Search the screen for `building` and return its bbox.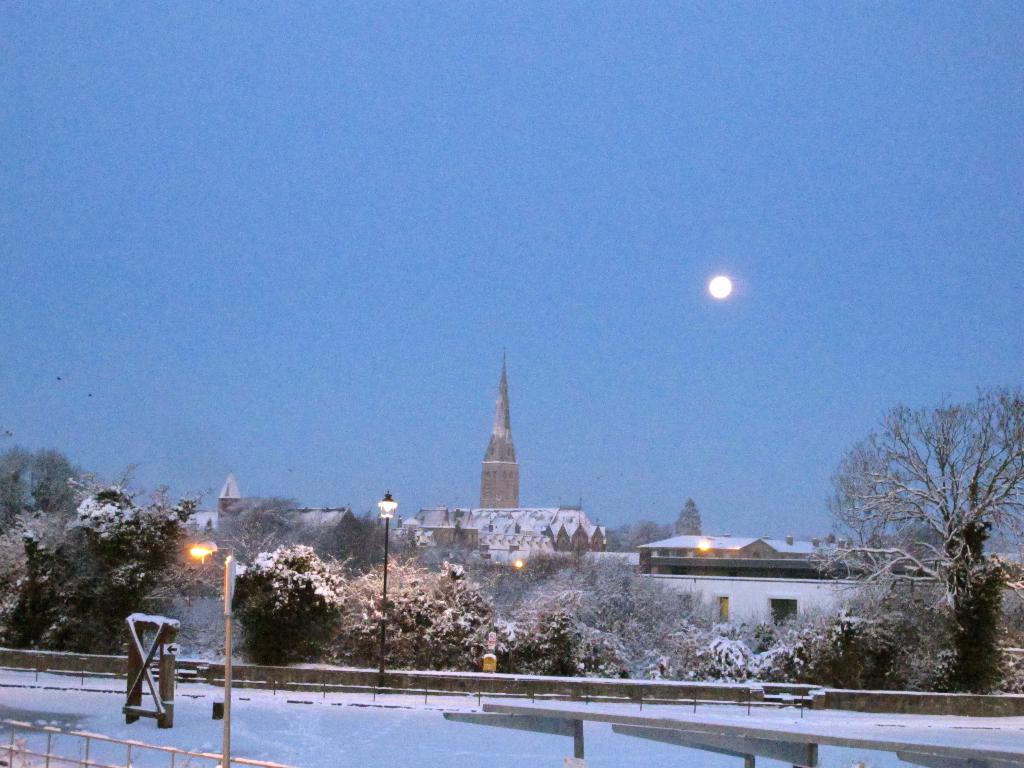
Found: <bbox>176, 469, 367, 571</bbox>.
